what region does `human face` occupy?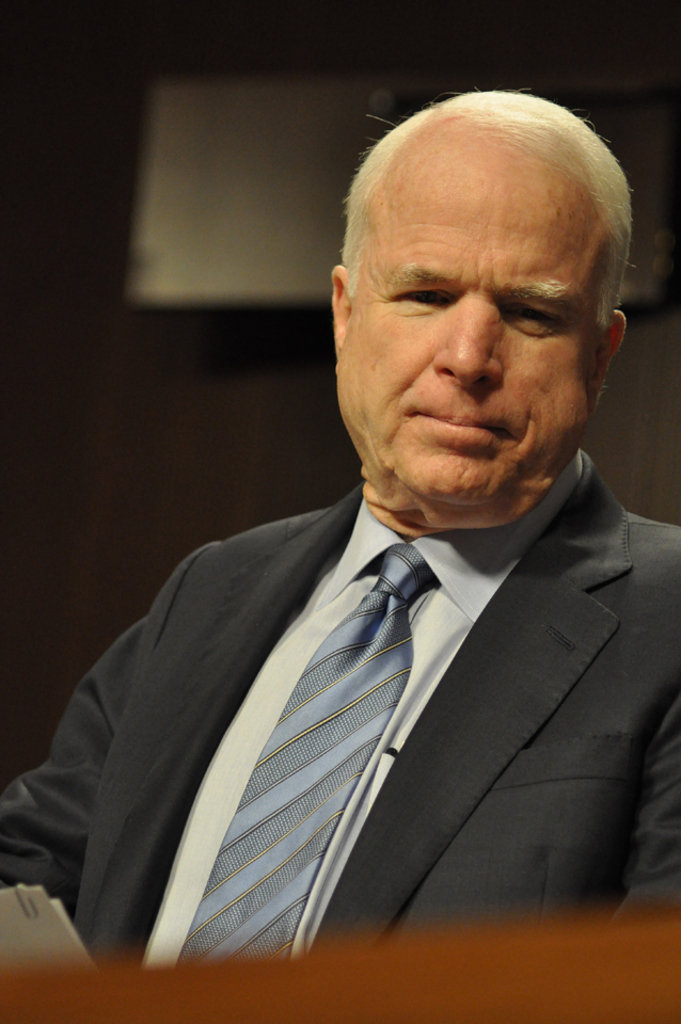
339,134,592,526.
